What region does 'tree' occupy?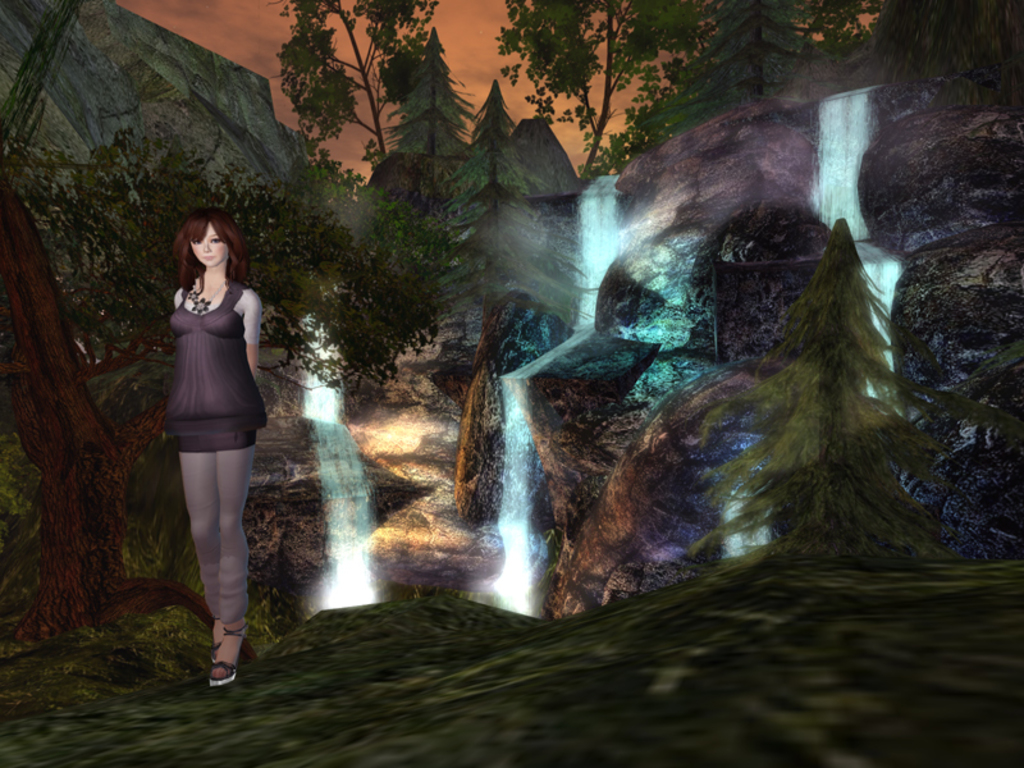
BBox(256, 0, 438, 182).
